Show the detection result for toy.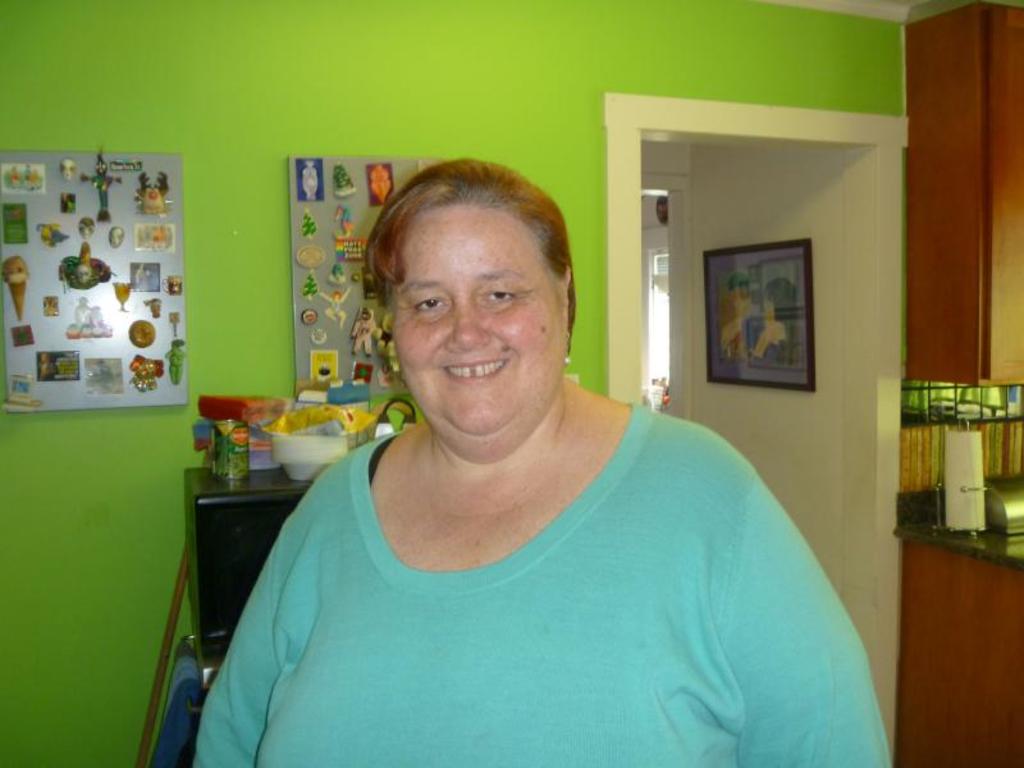
left=128, top=319, right=152, bottom=351.
